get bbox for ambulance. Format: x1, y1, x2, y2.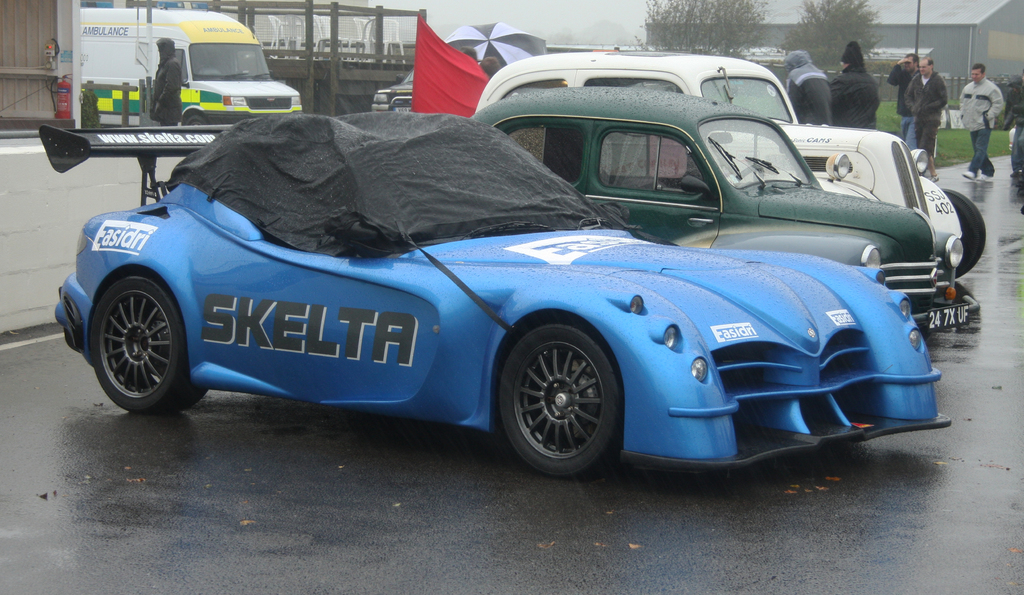
80, 7, 304, 123.
